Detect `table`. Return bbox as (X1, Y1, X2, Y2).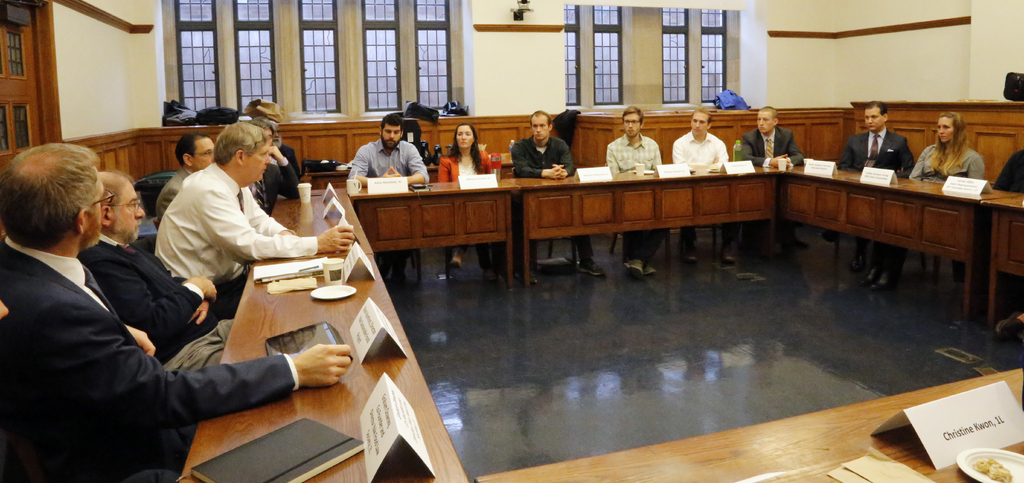
(175, 251, 470, 482).
